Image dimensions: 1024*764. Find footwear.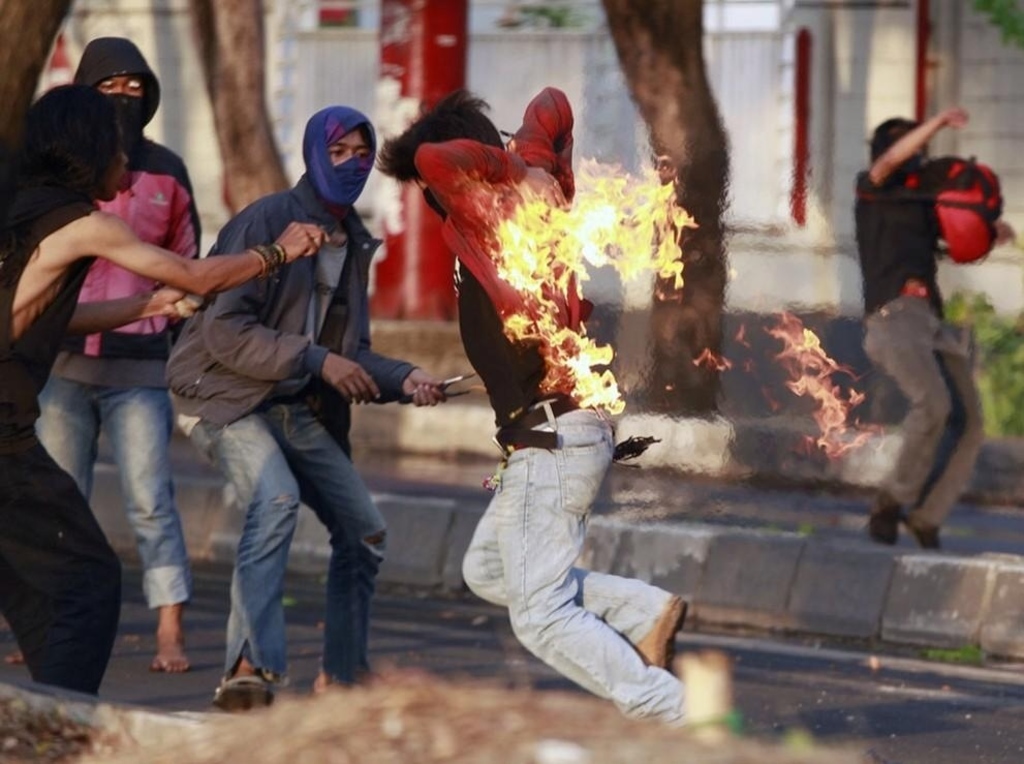
crop(637, 598, 687, 671).
